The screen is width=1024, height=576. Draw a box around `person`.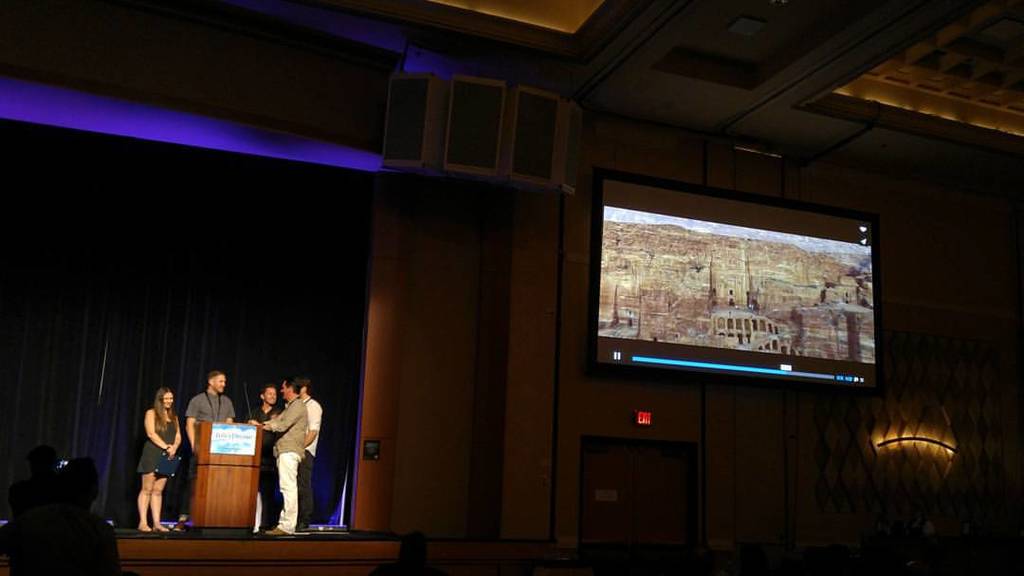
BBox(186, 366, 234, 442).
